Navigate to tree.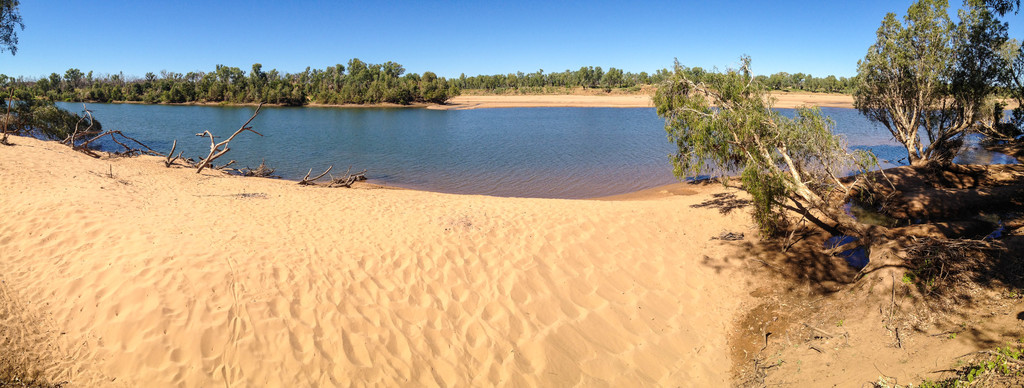
Navigation target: [0, 1, 24, 57].
